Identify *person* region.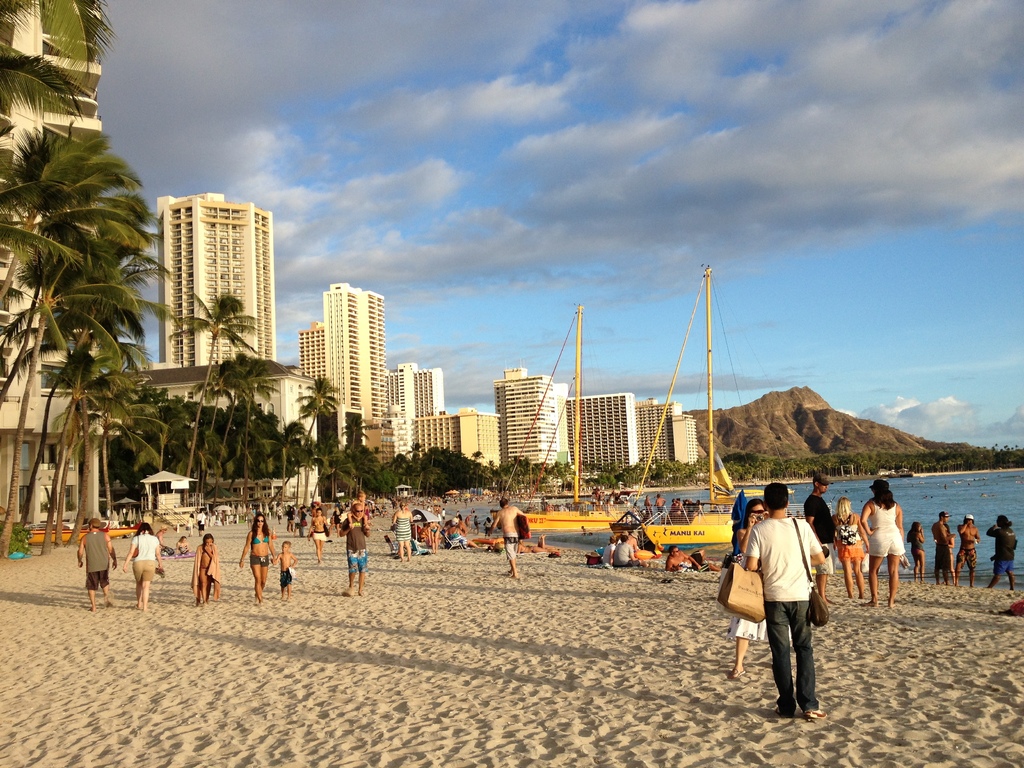
Region: <bbox>802, 470, 831, 602</bbox>.
